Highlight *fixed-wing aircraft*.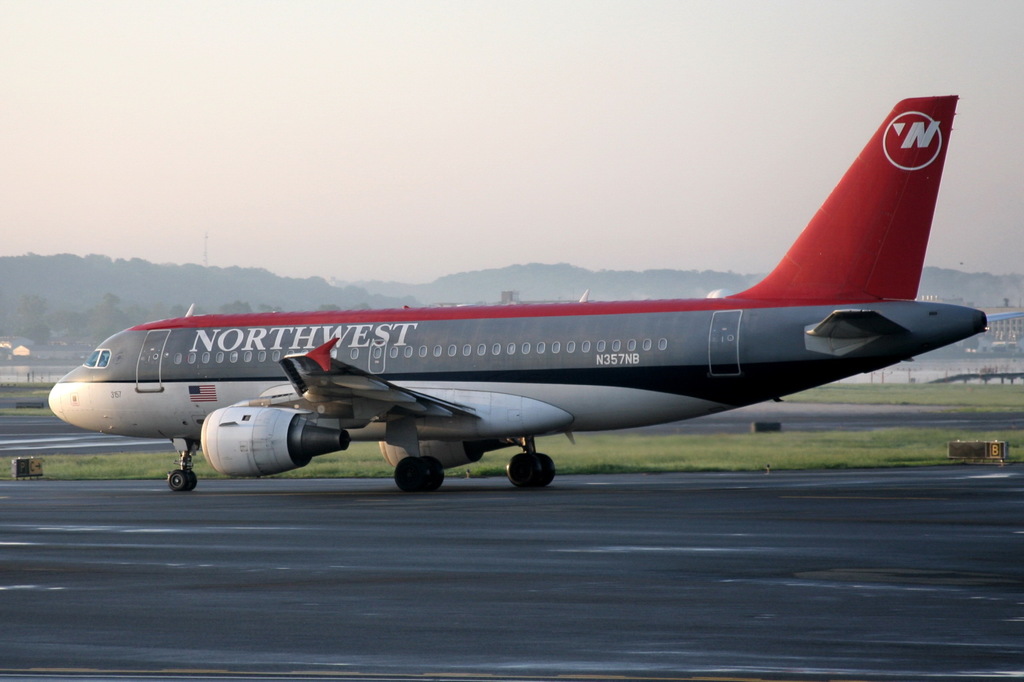
Highlighted region: [47,93,985,490].
